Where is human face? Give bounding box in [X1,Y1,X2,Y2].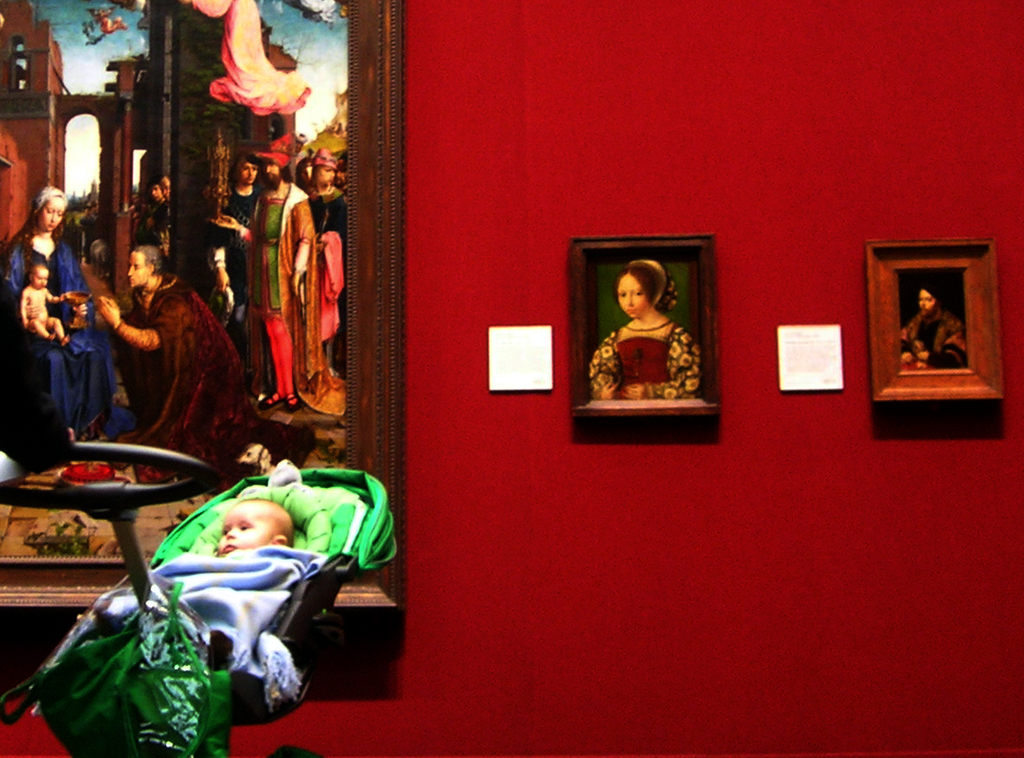
[917,289,934,316].
